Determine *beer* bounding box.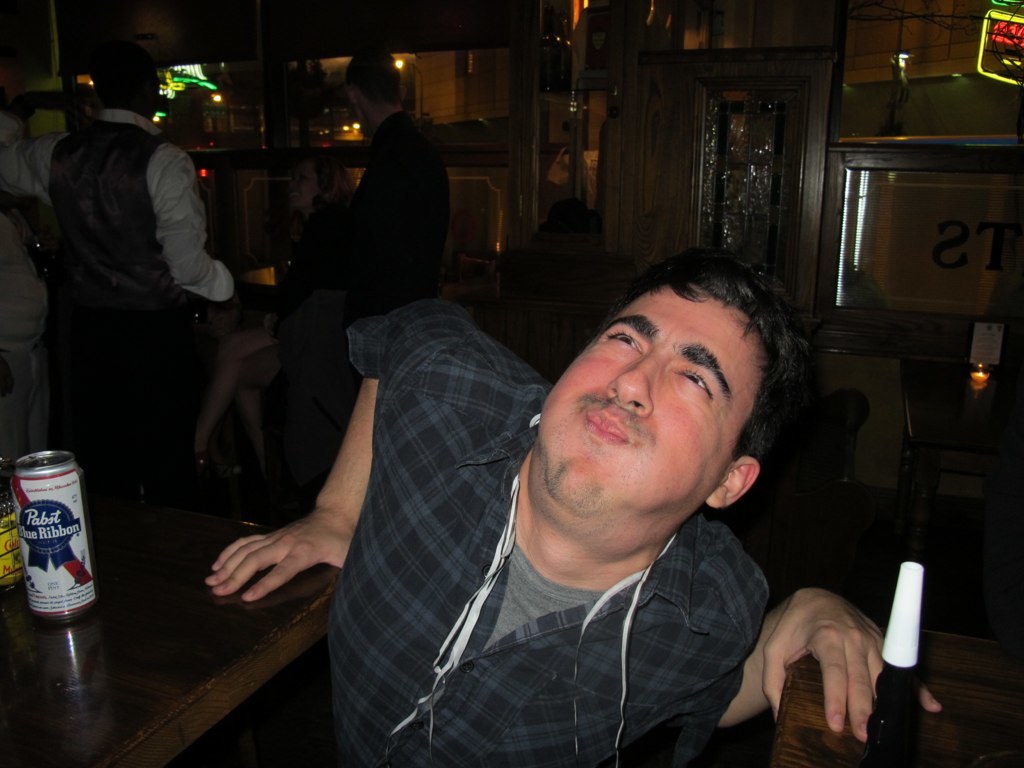
Determined: 6/447/101/630.
